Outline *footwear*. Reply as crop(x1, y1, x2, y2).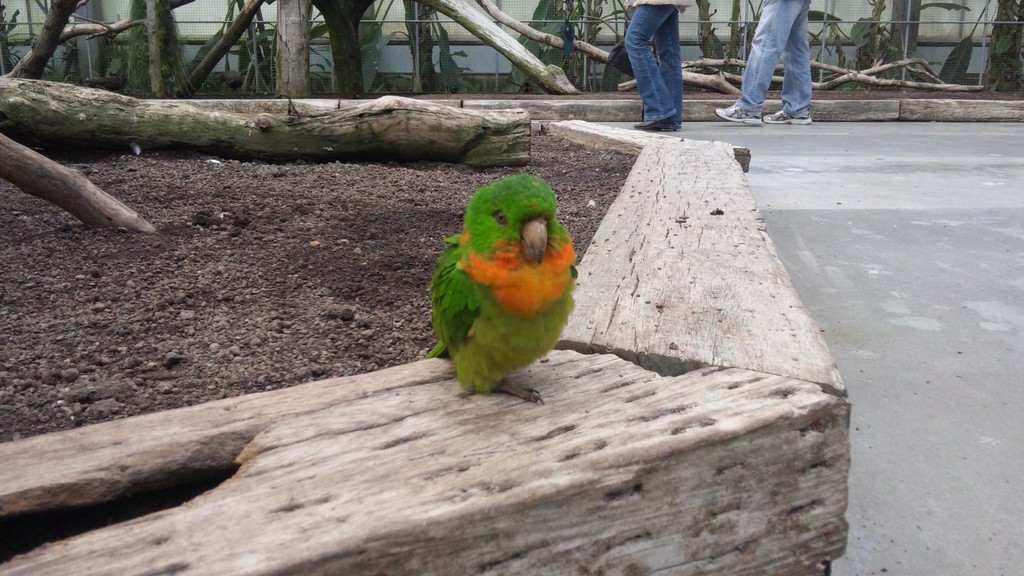
crop(764, 109, 809, 128).
